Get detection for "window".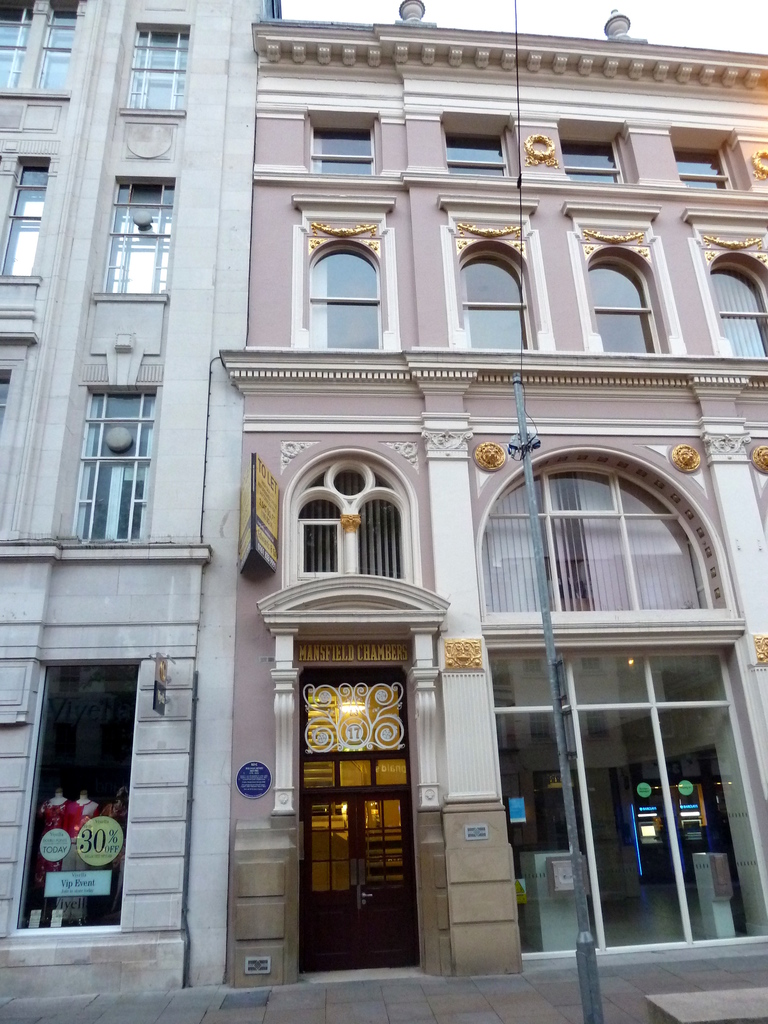
Detection: bbox=(312, 252, 381, 352).
